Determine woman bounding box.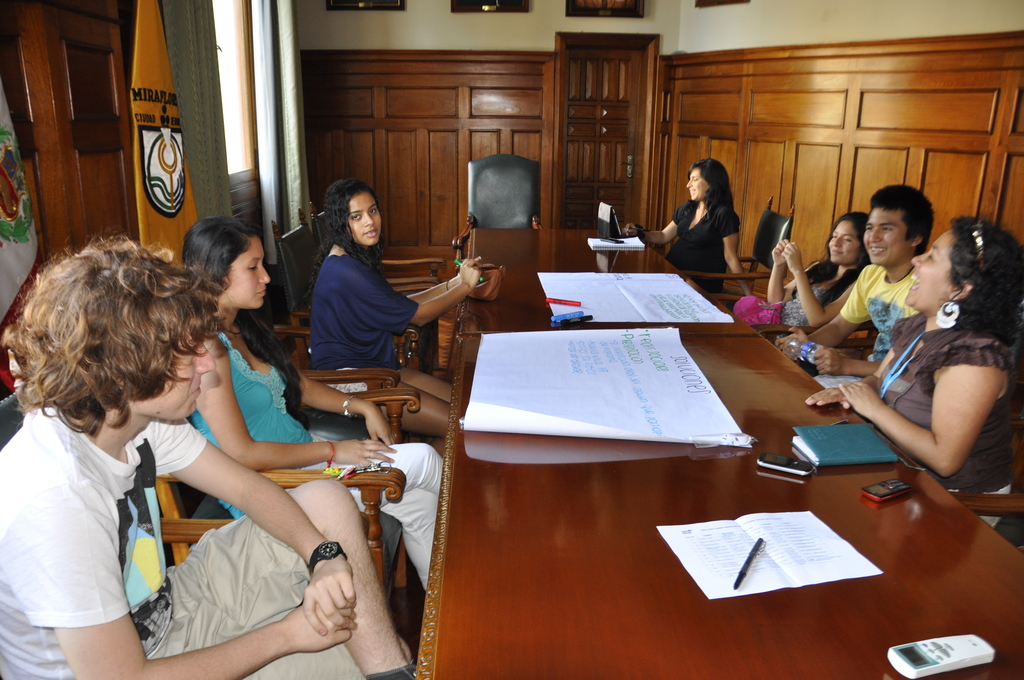
Determined: box(806, 215, 1023, 531).
